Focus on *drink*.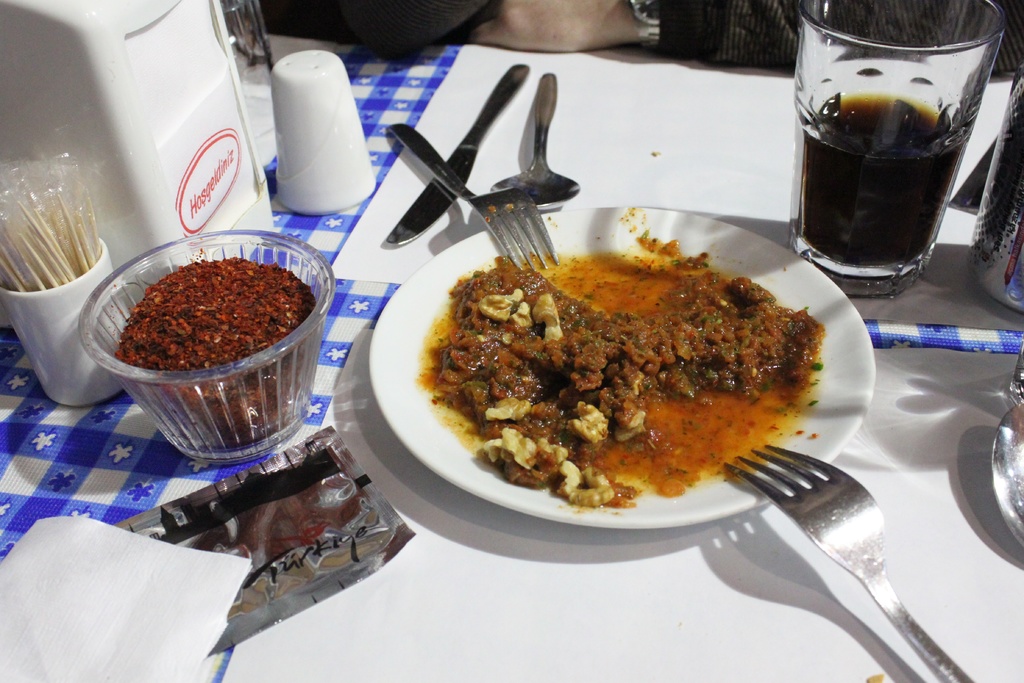
Focused at crop(787, 94, 970, 298).
